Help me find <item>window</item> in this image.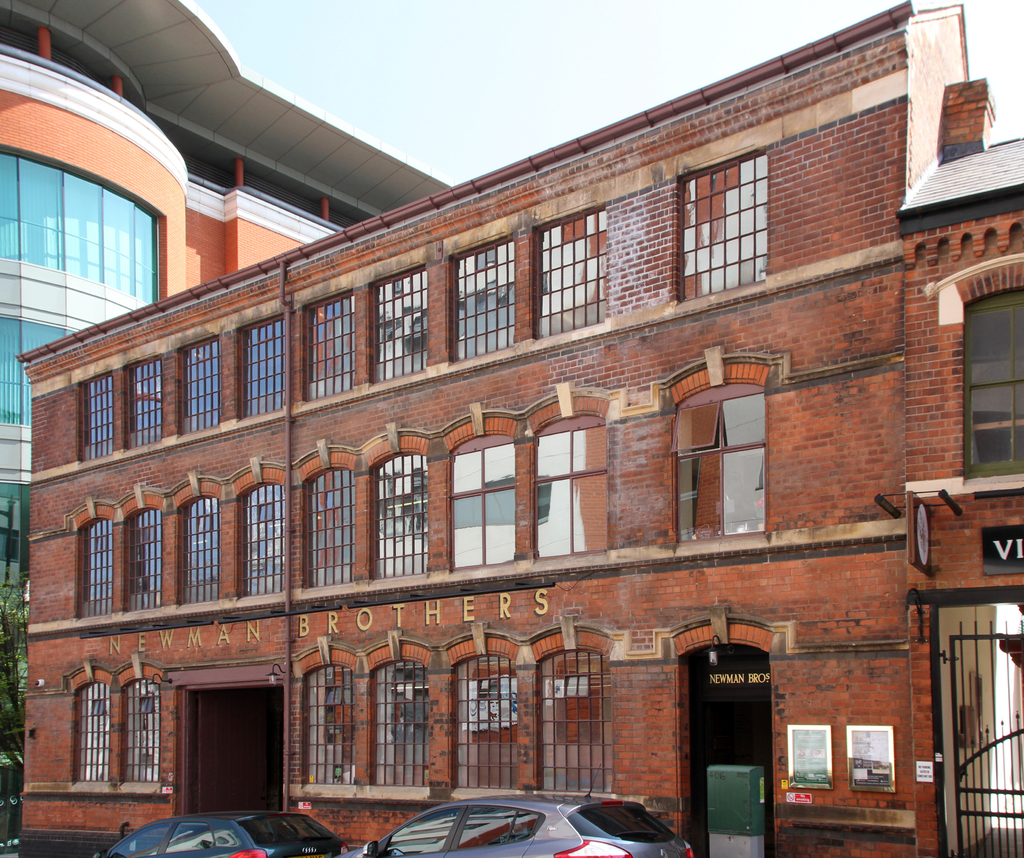
Found it: 129, 509, 170, 617.
